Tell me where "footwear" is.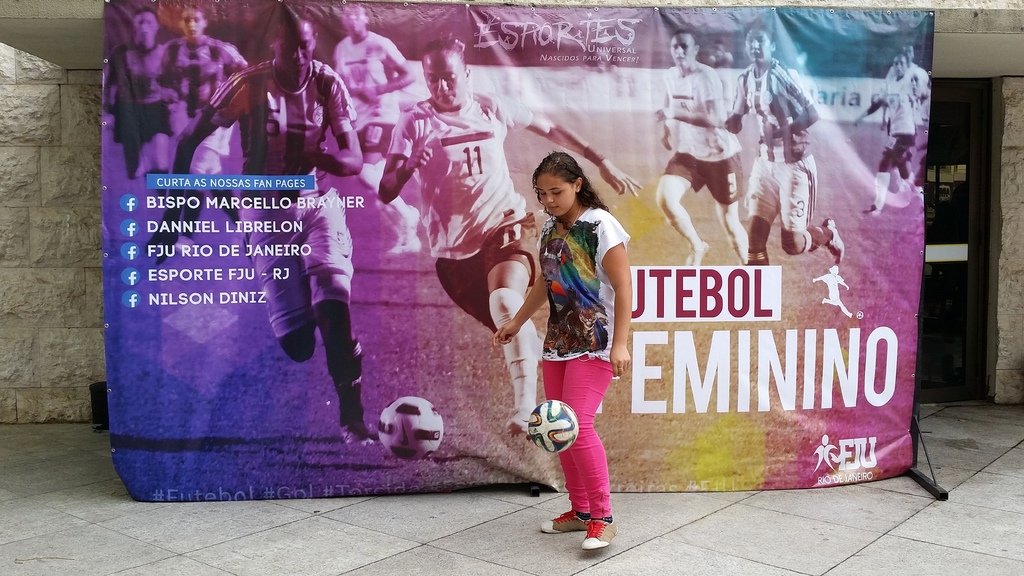
"footwear" is at [left=538, top=507, right=589, bottom=534].
